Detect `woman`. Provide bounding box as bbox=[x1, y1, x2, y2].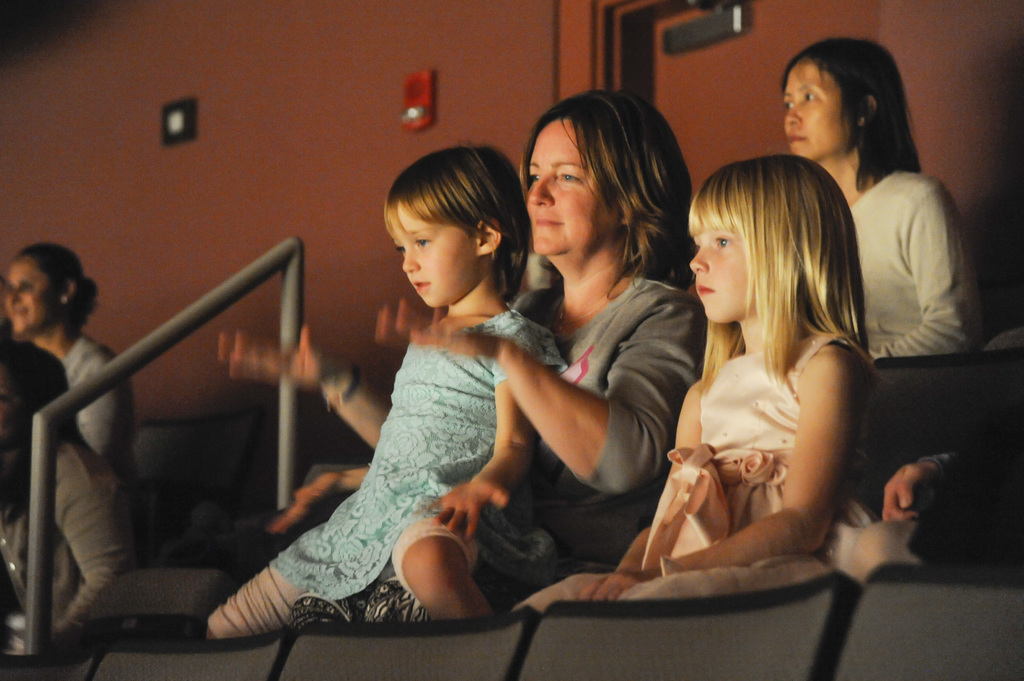
bbox=[0, 239, 143, 495].
